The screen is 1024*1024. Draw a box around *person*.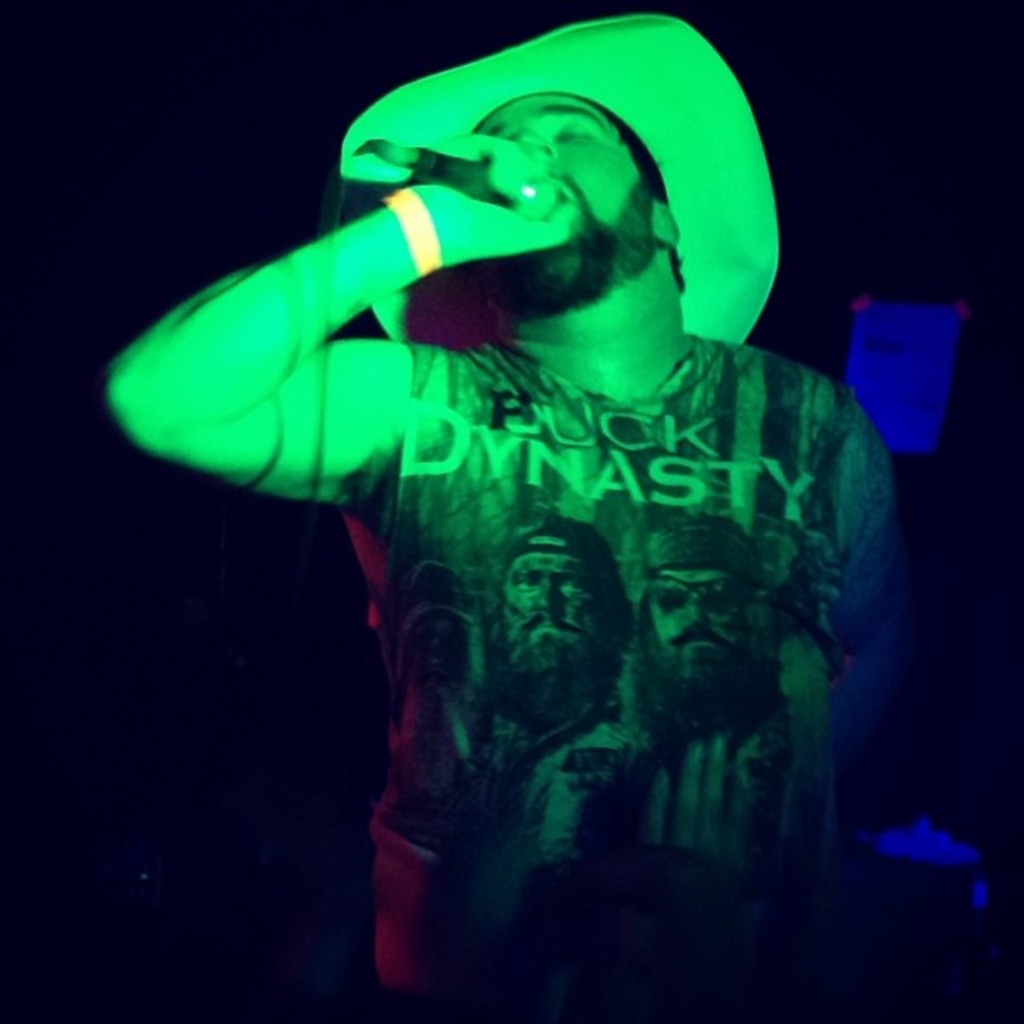
x1=632, y1=515, x2=770, y2=704.
